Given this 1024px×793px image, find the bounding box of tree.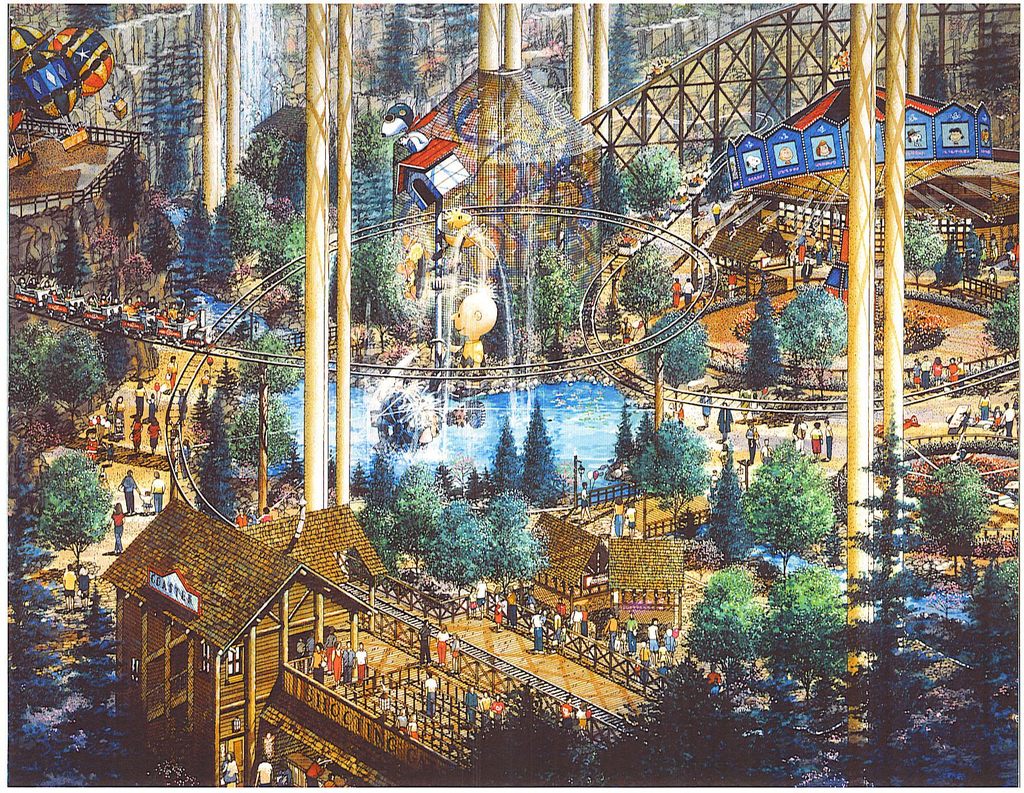
rect(741, 59, 796, 136).
